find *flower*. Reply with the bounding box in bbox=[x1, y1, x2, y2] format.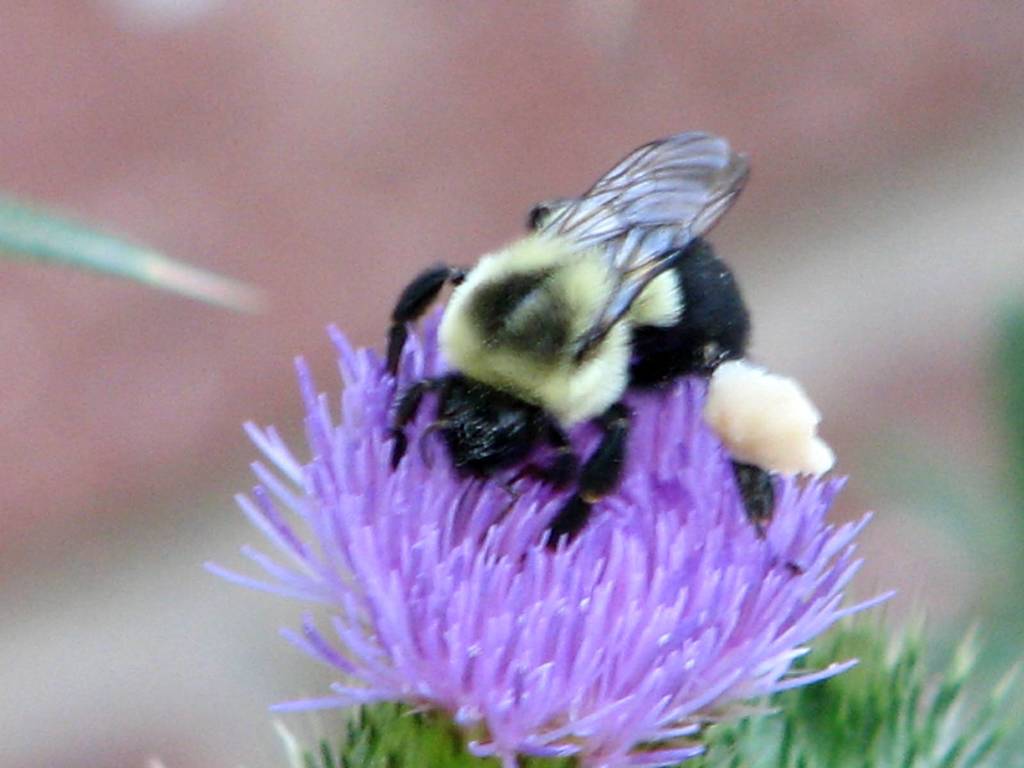
bbox=[200, 295, 902, 767].
